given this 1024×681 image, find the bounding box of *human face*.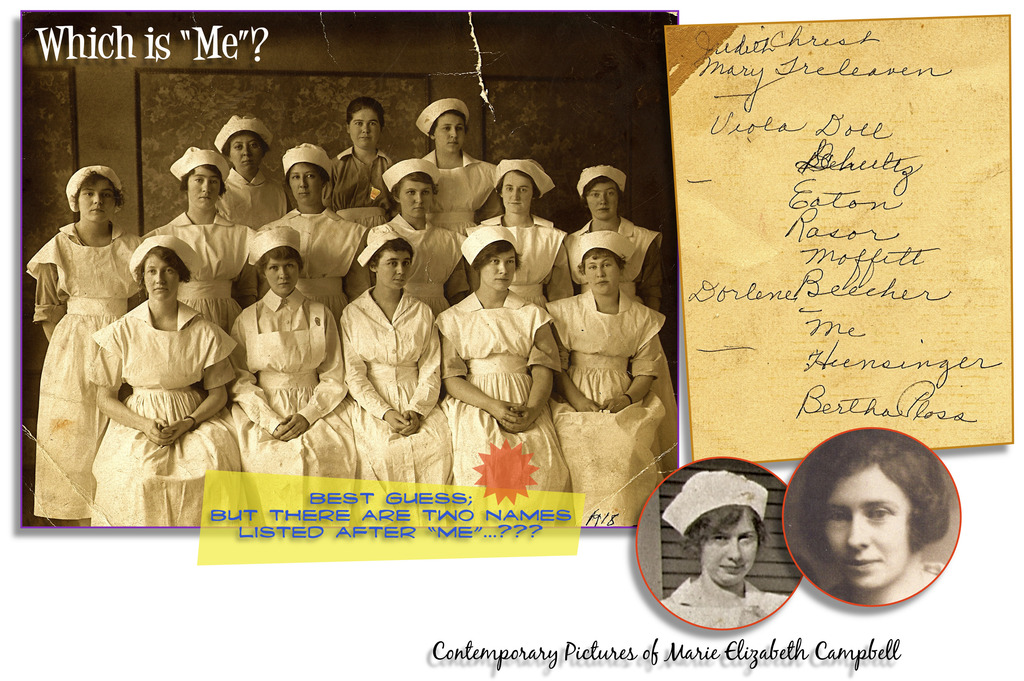
bbox(587, 183, 621, 217).
